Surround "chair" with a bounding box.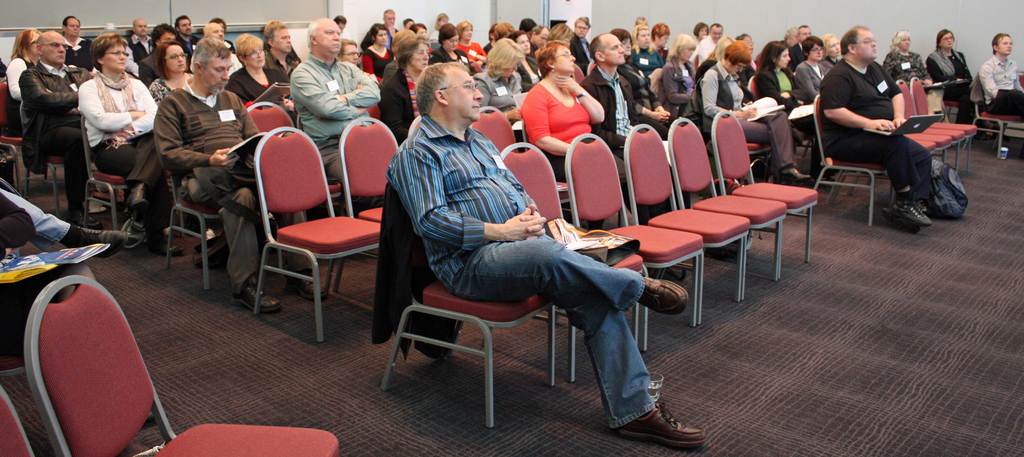
[left=19, top=100, right=103, bottom=222].
